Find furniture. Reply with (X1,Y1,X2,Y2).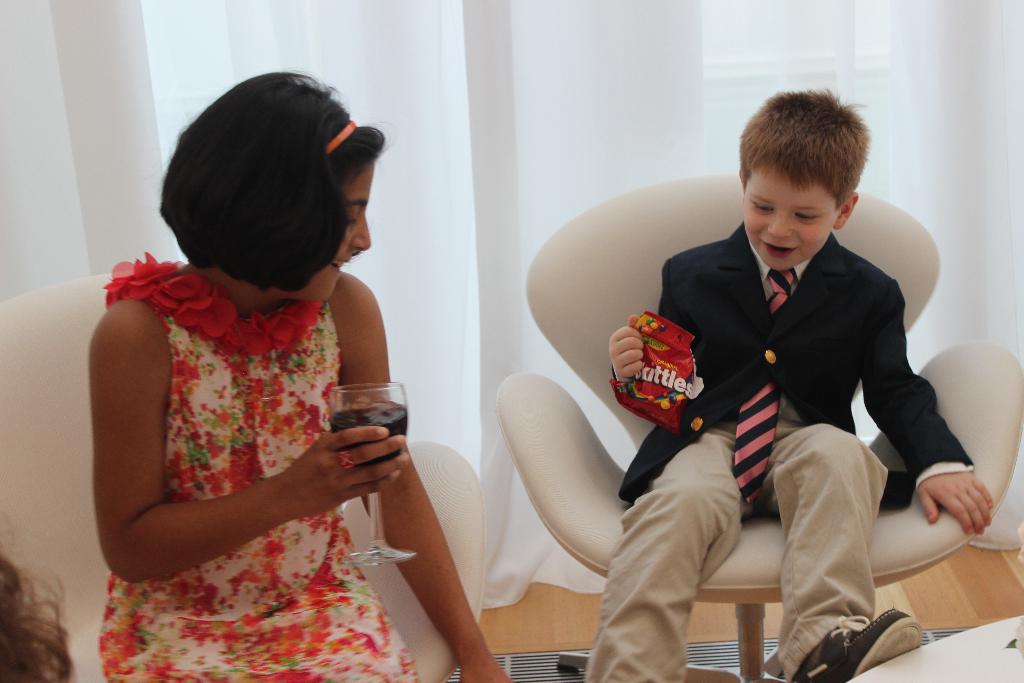
(0,274,486,682).
